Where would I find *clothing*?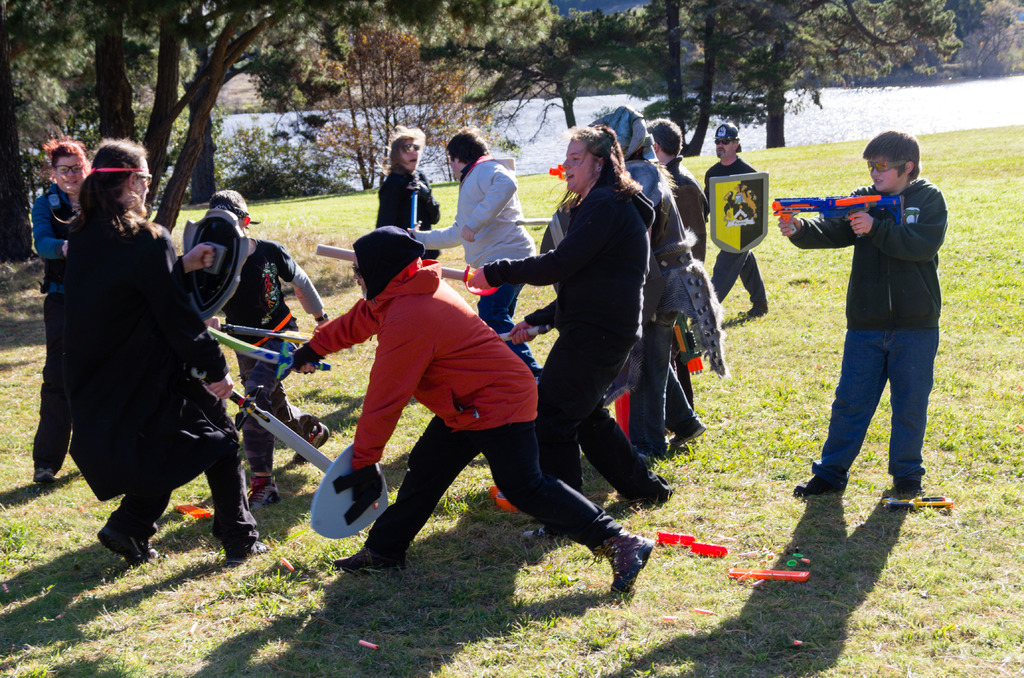
At 787, 166, 941, 488.
